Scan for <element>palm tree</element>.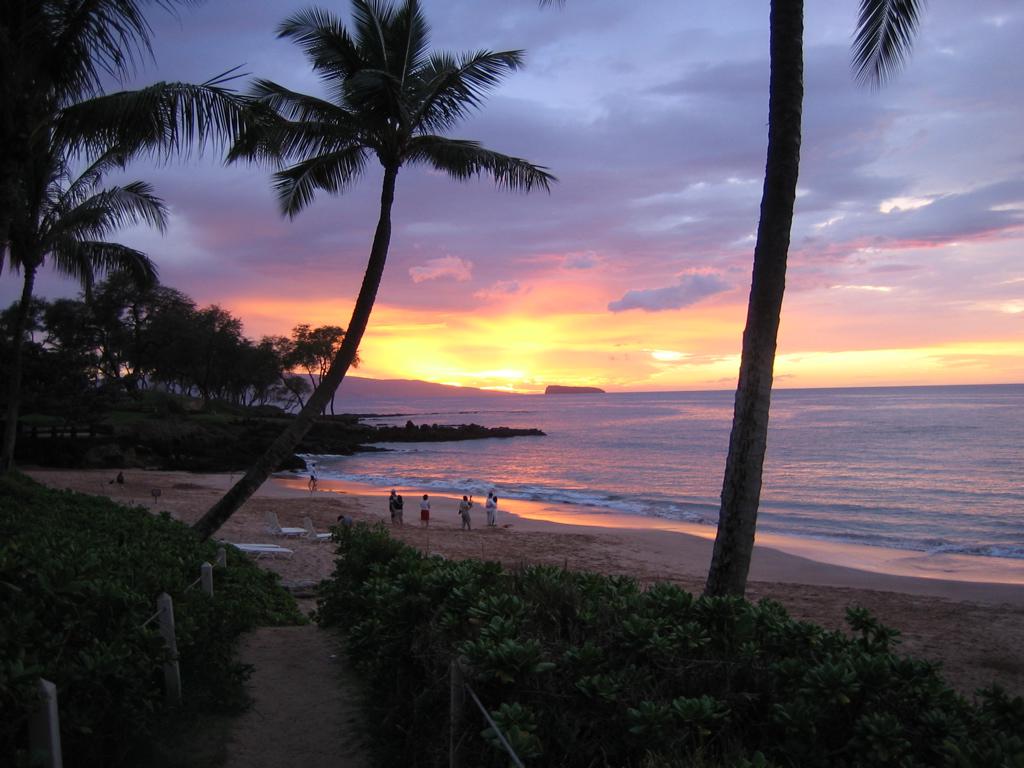
Scan result: {"left": 229, "top": 17, "right": 529, "bottom": 523}.
